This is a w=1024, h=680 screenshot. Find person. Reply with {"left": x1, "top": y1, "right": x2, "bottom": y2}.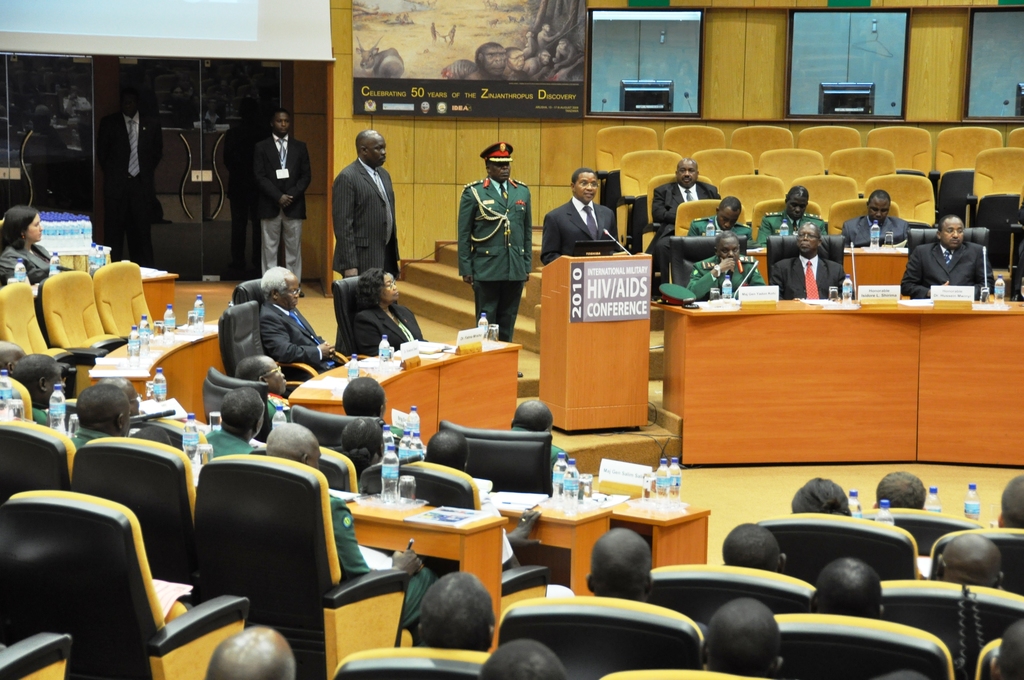
{"left": 412, "top": 569, "right": 497, "bottom": 652}.
